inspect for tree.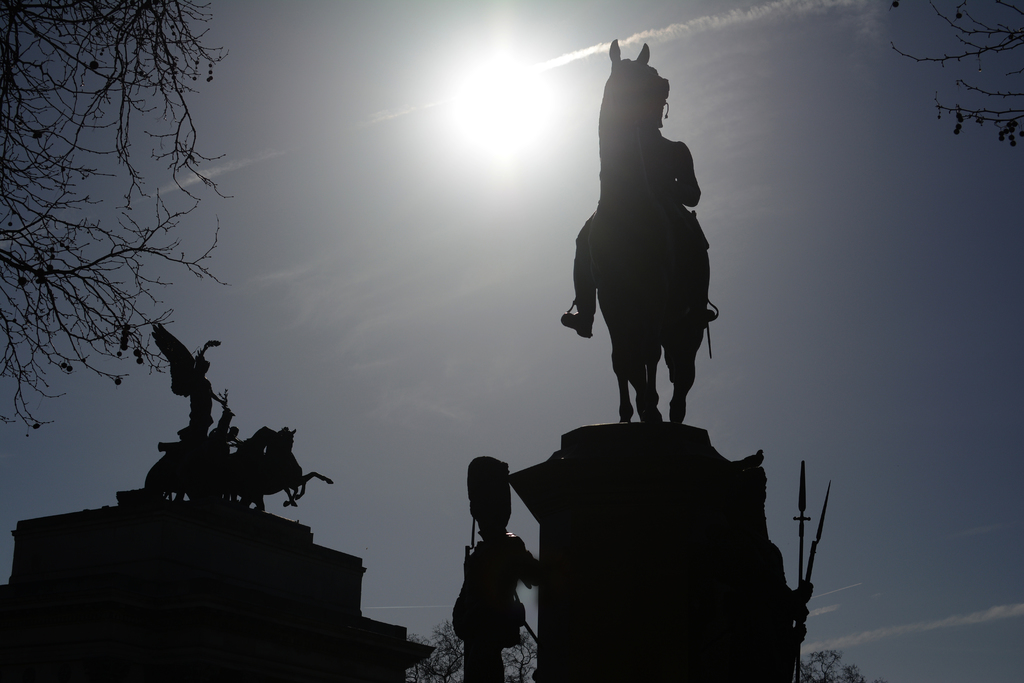
Inspection: l=791, t=648, r=885, b=682.
